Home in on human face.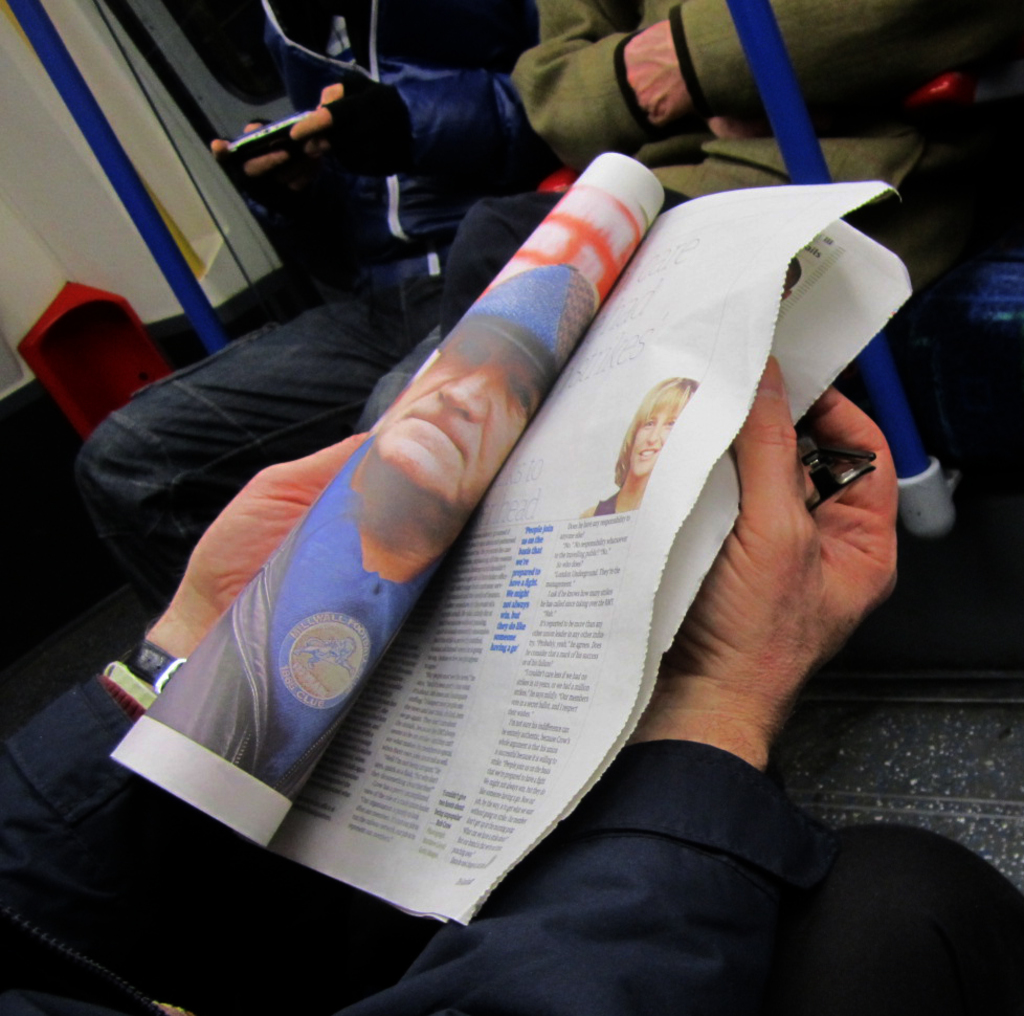
Homed in at bbox(631, 415, 673, 480).
